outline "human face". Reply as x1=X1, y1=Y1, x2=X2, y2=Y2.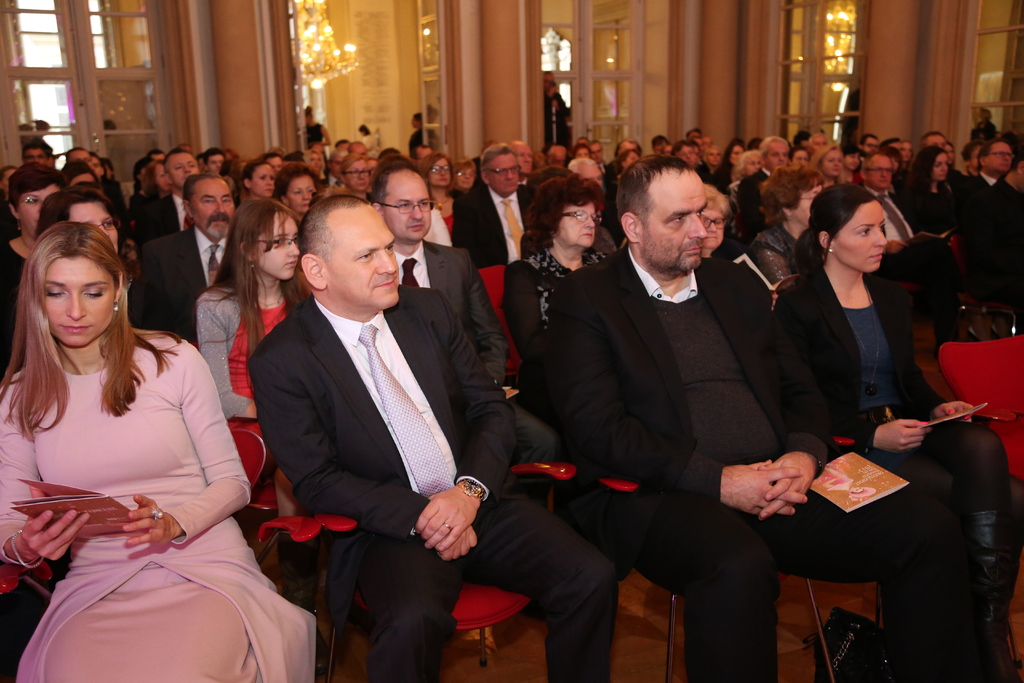
x1=68, y1=202, x2=118, y2=256.
